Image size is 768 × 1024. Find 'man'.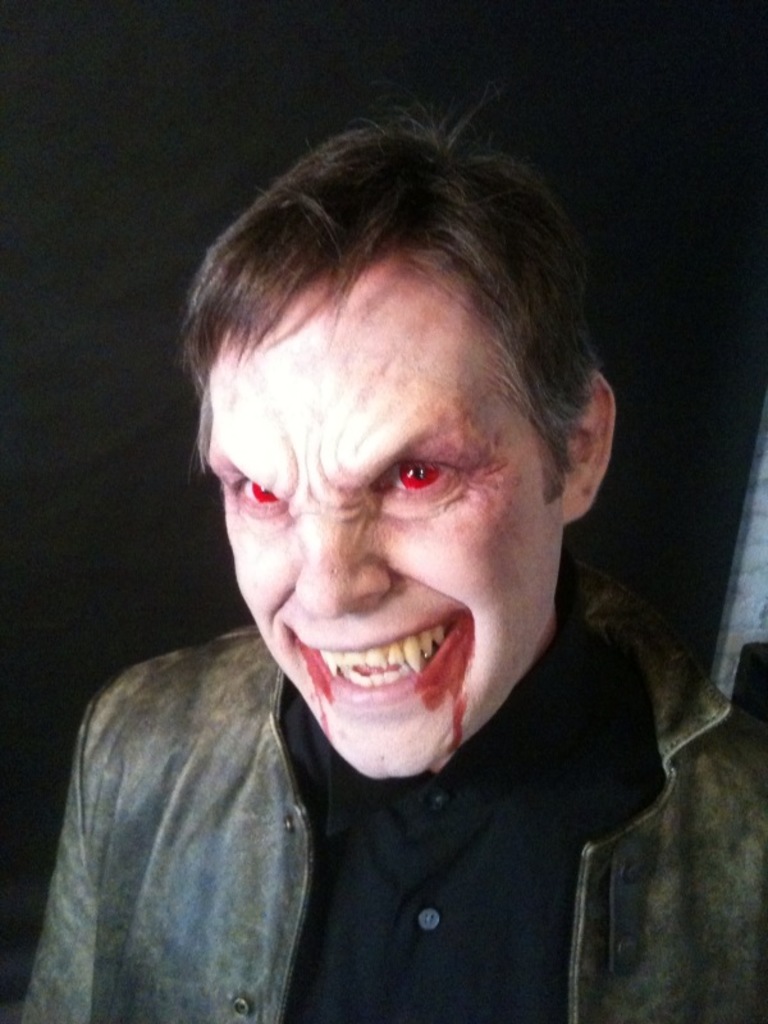
[12,82,764,1010].
